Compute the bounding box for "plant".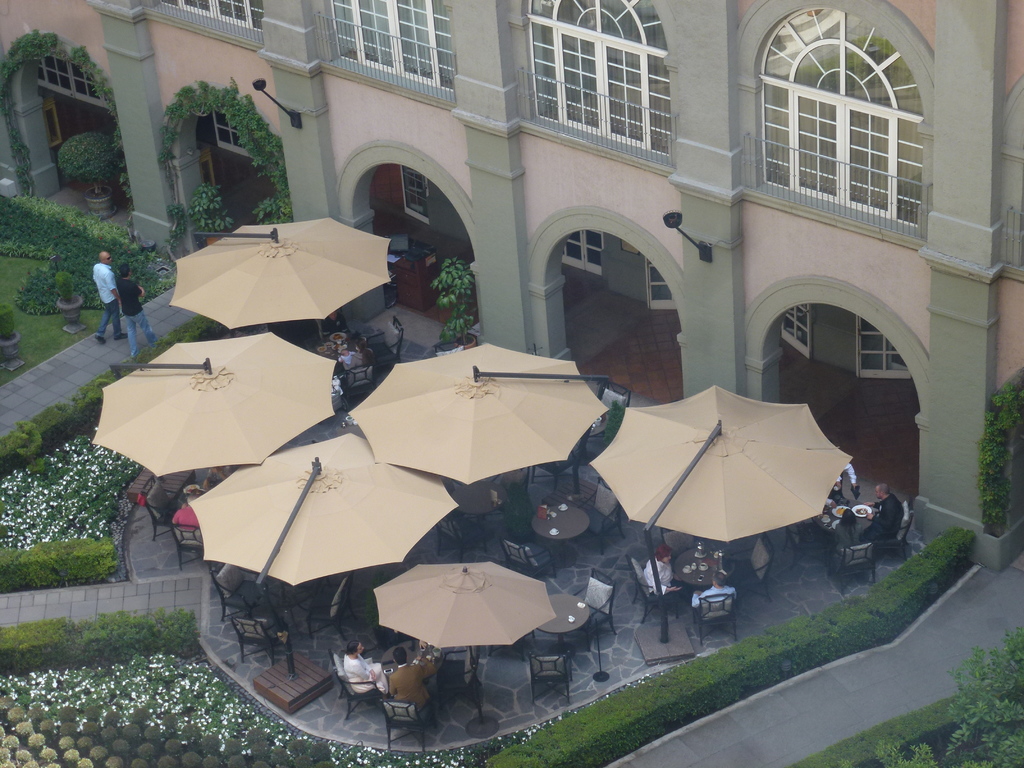
x1=191 y1=177 x2=243 y2=241.
